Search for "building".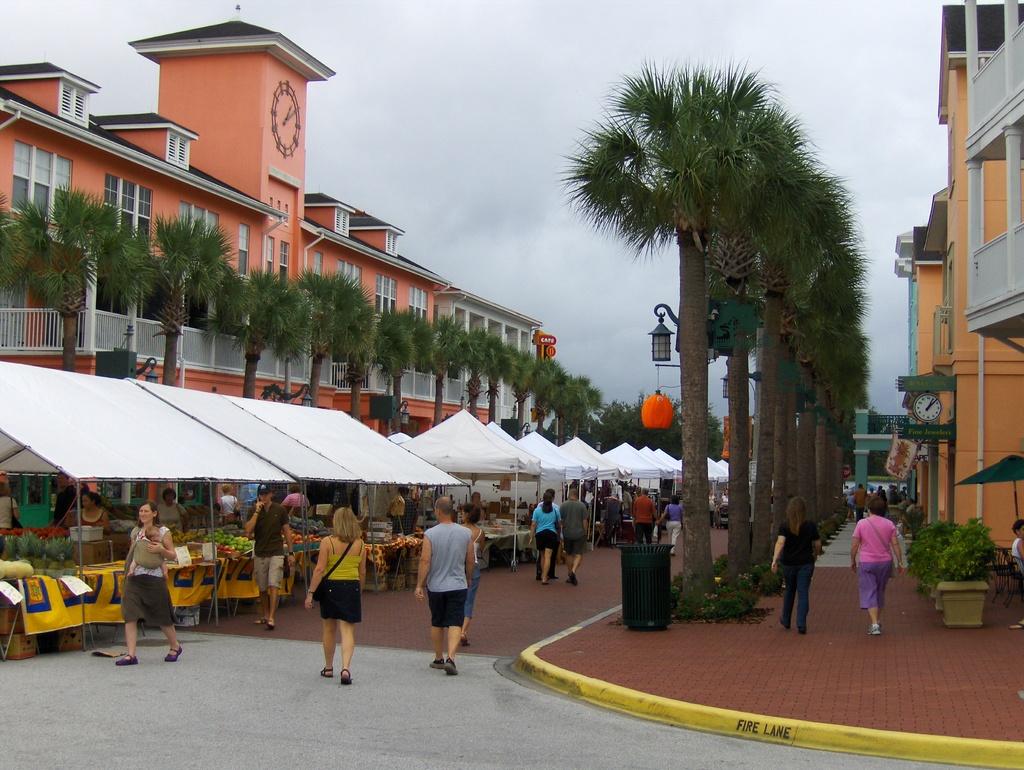
Found at detection(0, 13, 566, 535).
